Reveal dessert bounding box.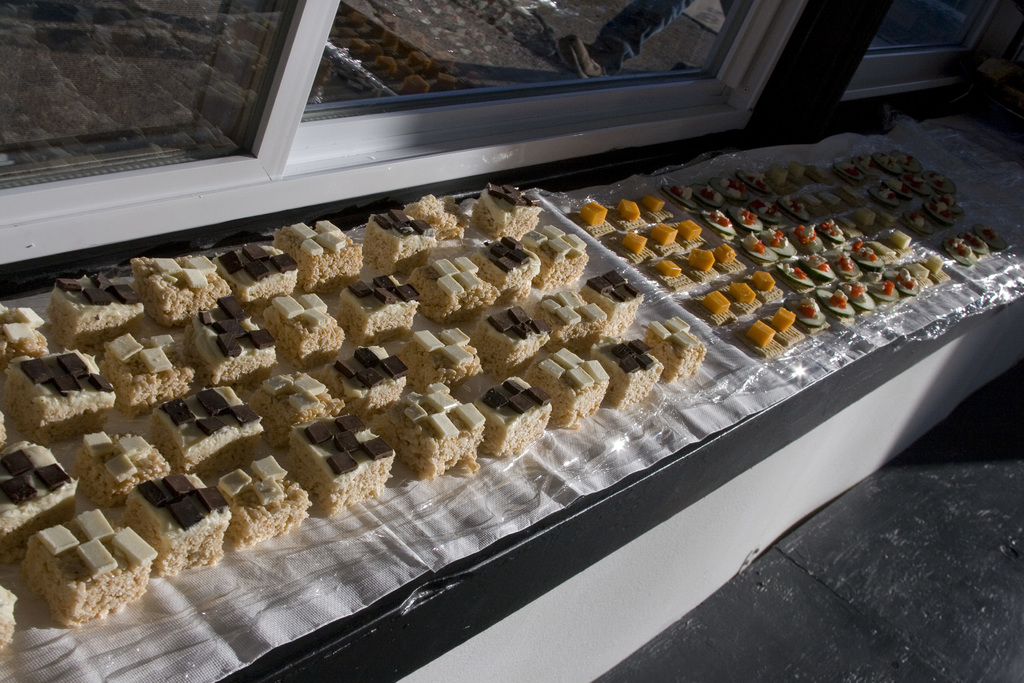
Revealed: region(223, 240, 294, 301).
